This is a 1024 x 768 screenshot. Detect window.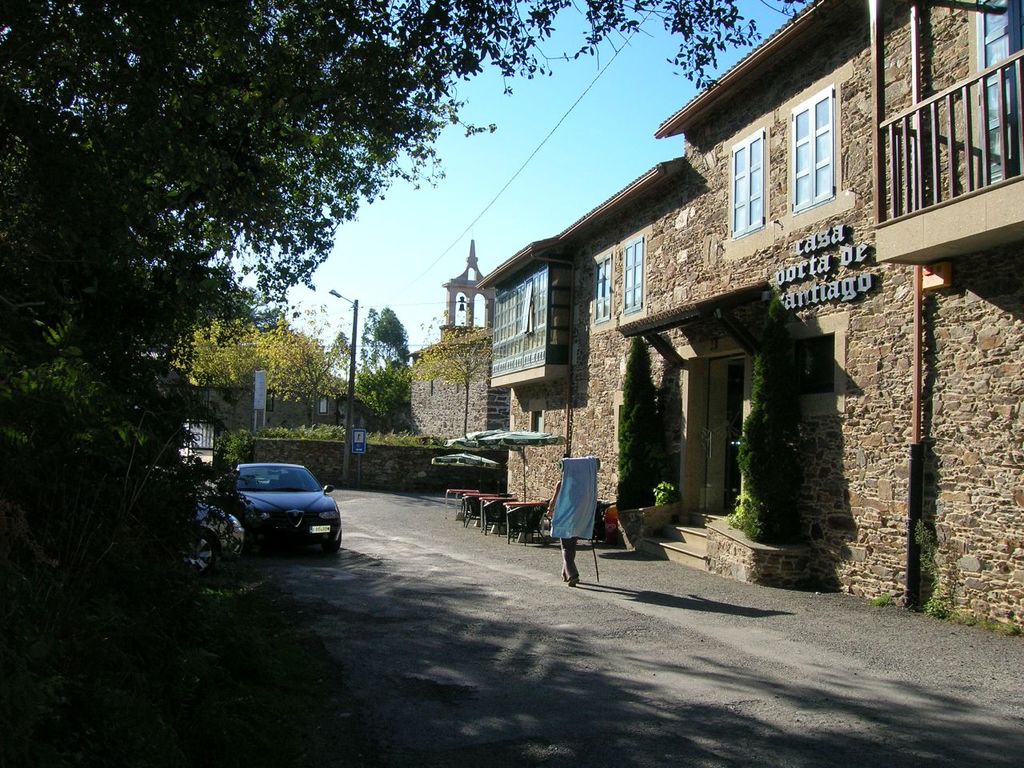
l=792, t=78, r=856, b=212.
